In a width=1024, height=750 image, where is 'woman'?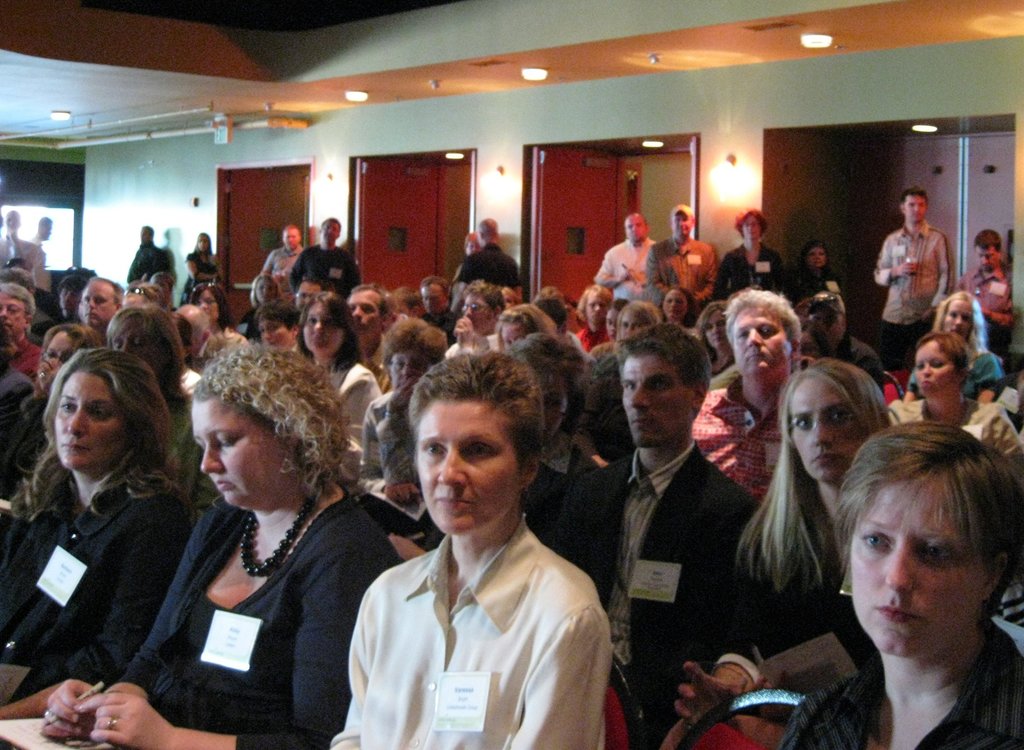
<bbox>671, 354, 895, 715</bbox>.
